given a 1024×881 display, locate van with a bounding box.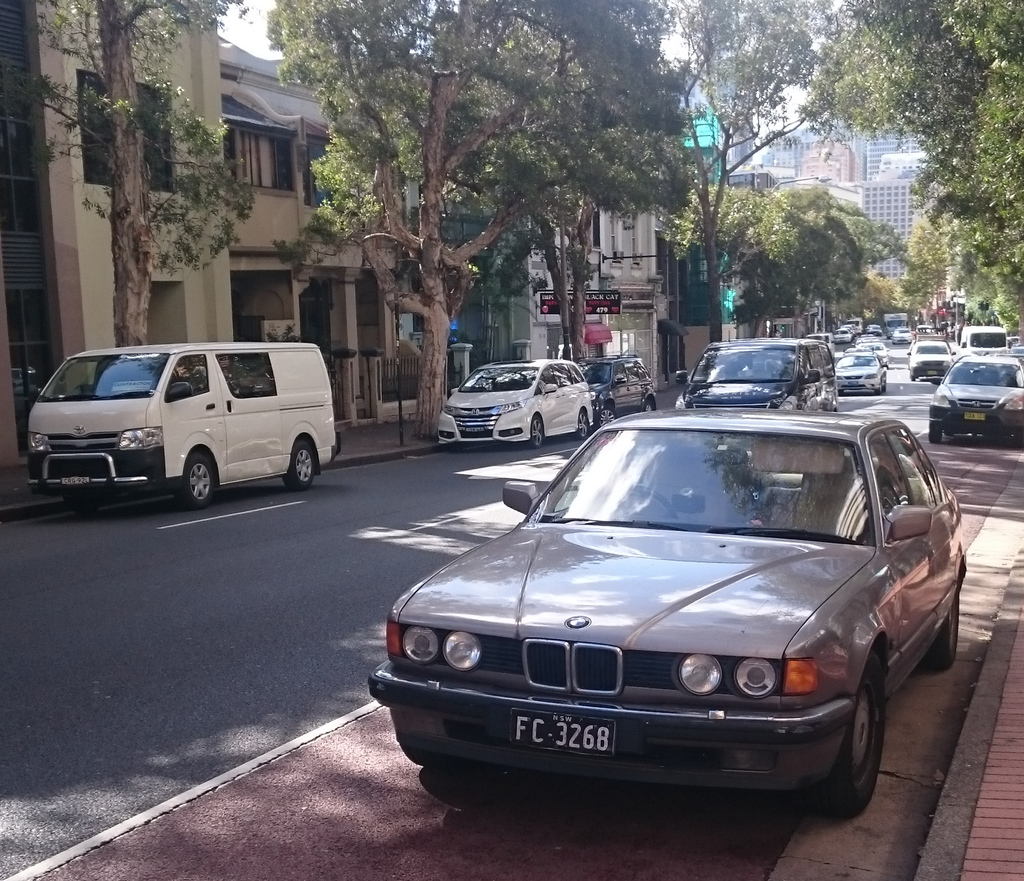
Located: <bbox>957, 322, 1016, 354</bbox>.
